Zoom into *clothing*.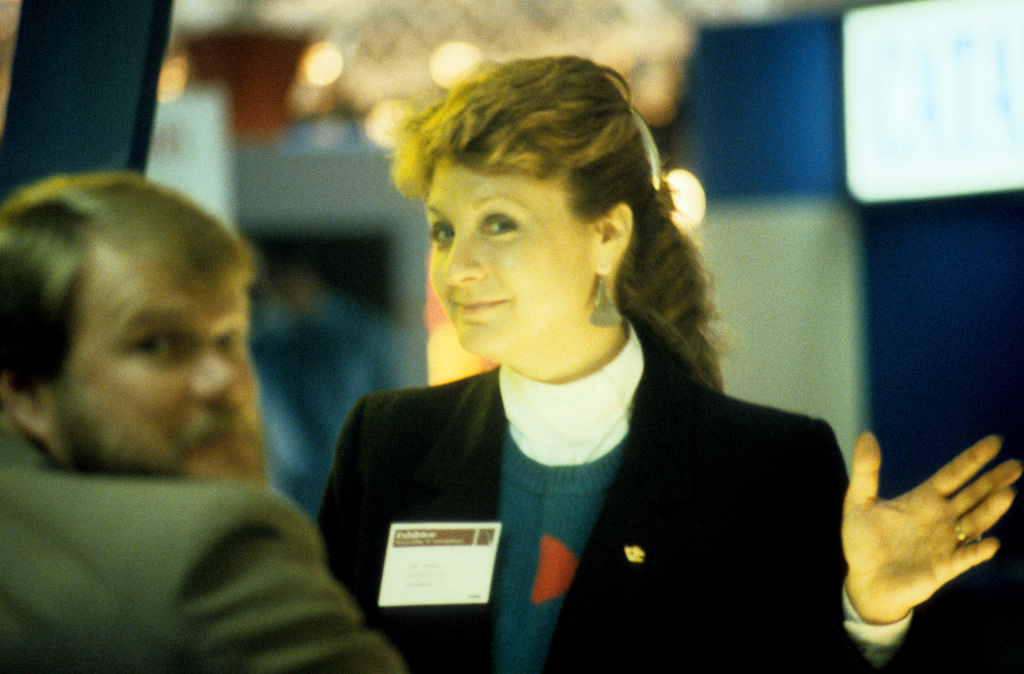
Zoom target: x1=0 y1=429 x2=406 y2=673.
